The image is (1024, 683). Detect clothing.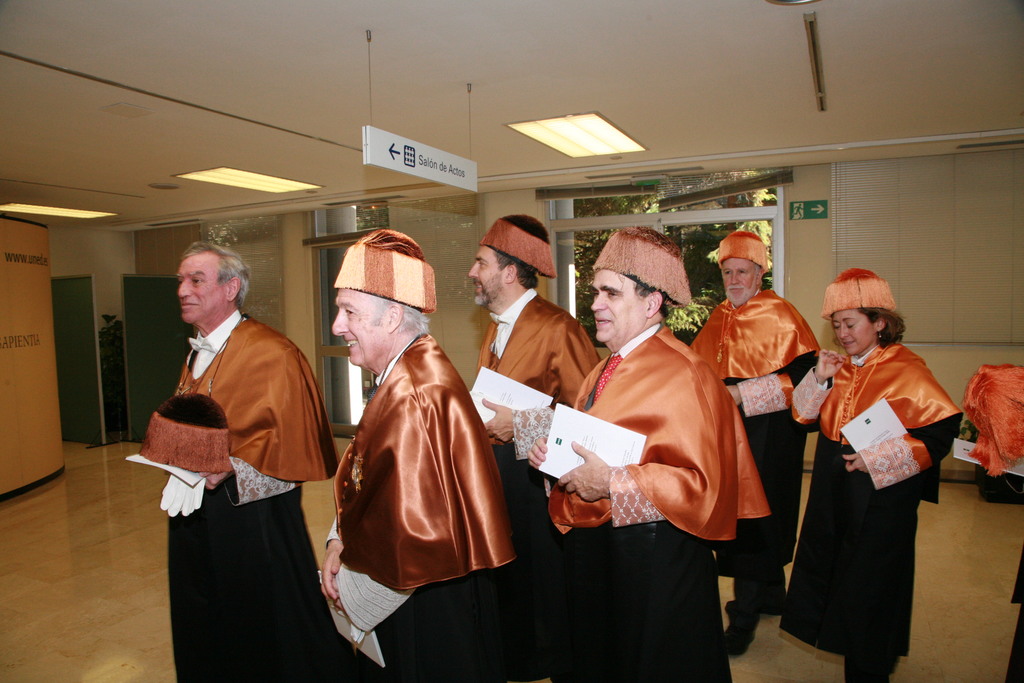
Detection: [688,277,831,586].
